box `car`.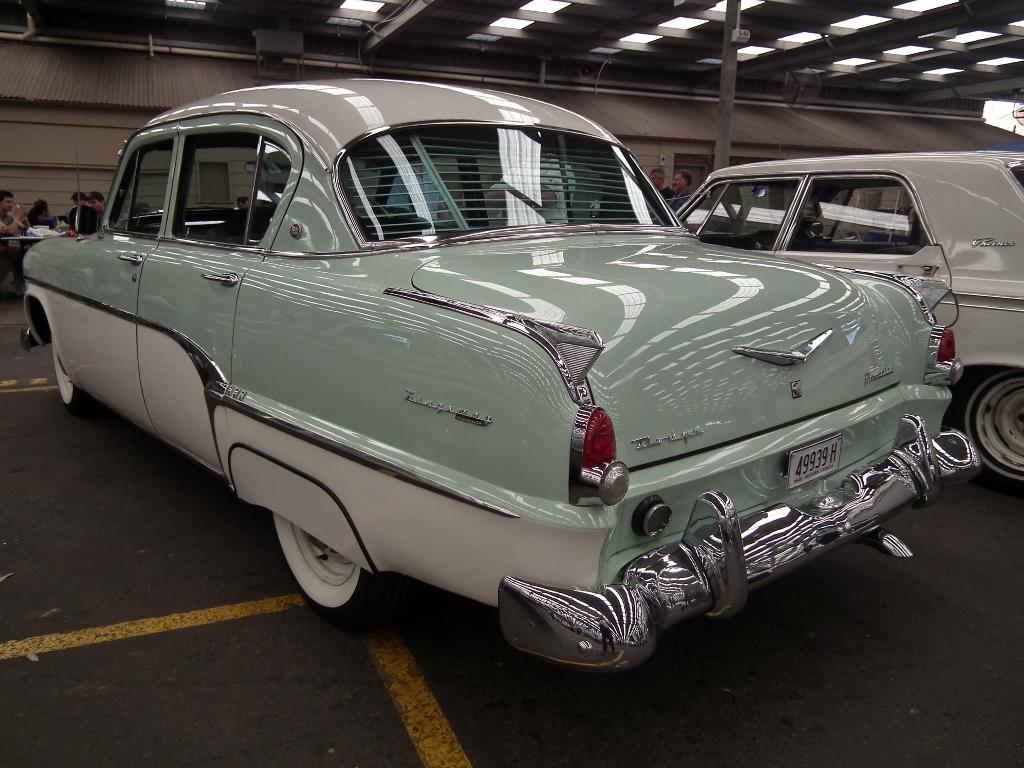
(677,150,1023,490).
